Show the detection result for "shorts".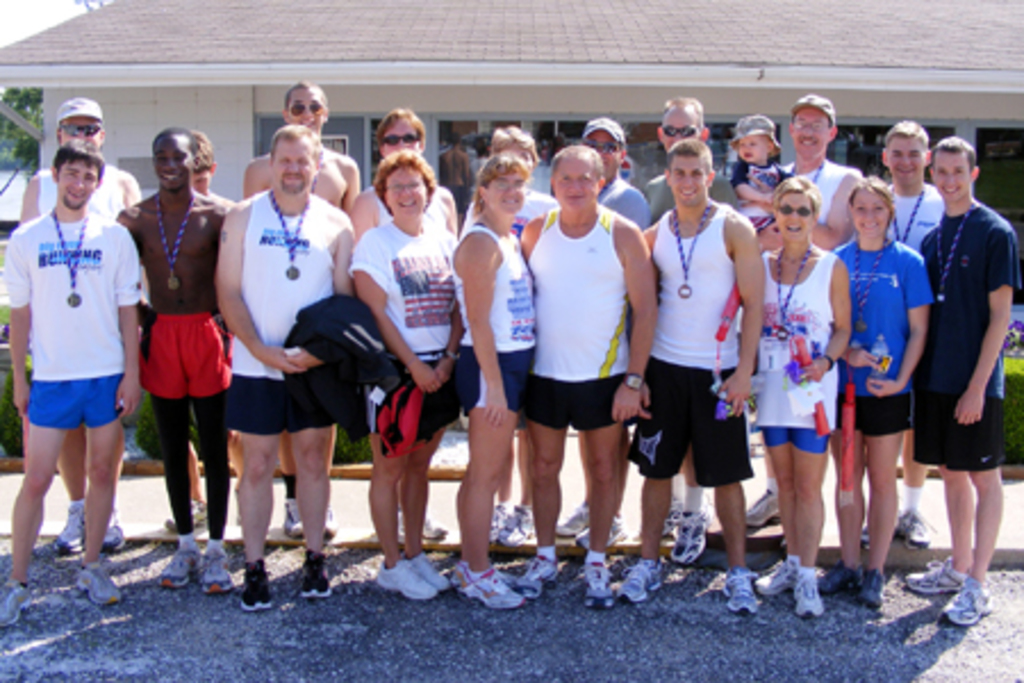
l=23, t=373, r=123, b=426.
